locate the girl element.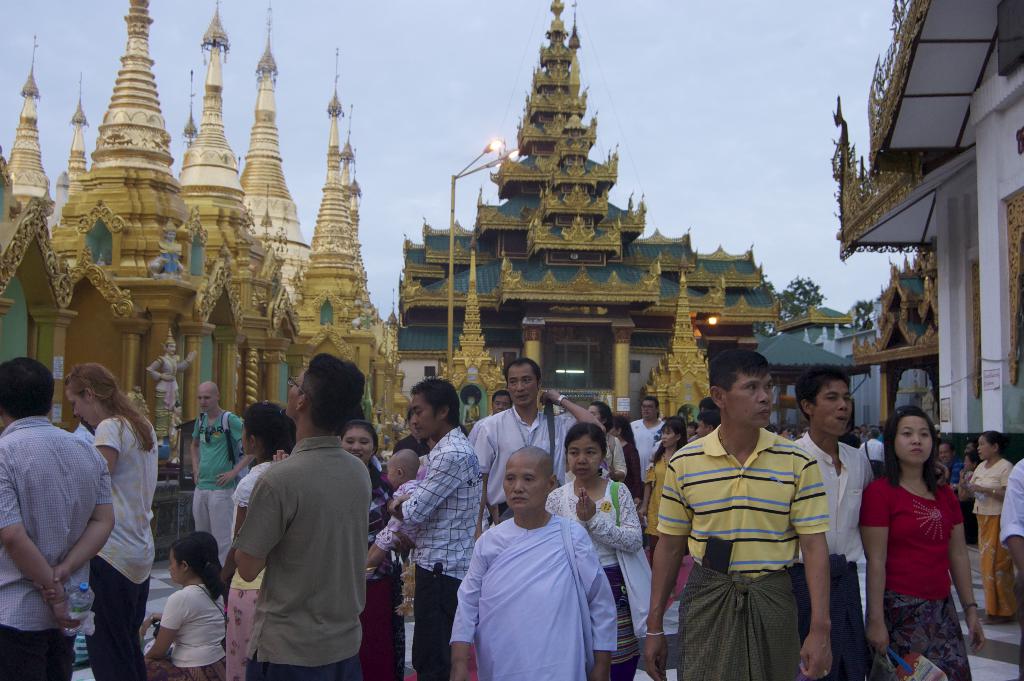
Element bbox: [141, 532, 232, 680].
